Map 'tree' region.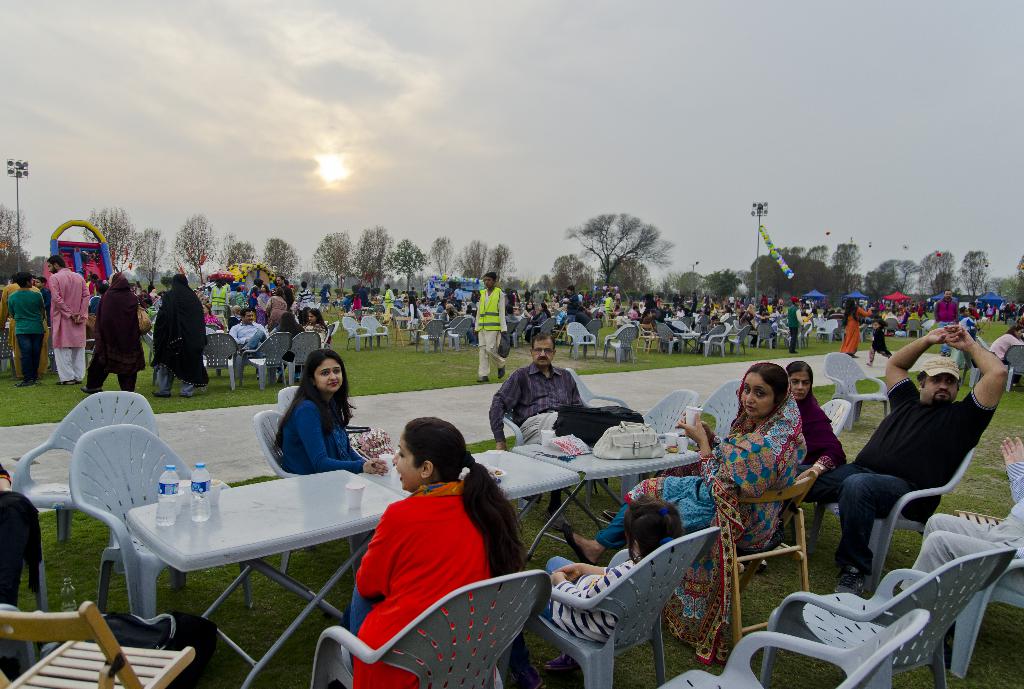
Mapped to (384,233,424,295).
